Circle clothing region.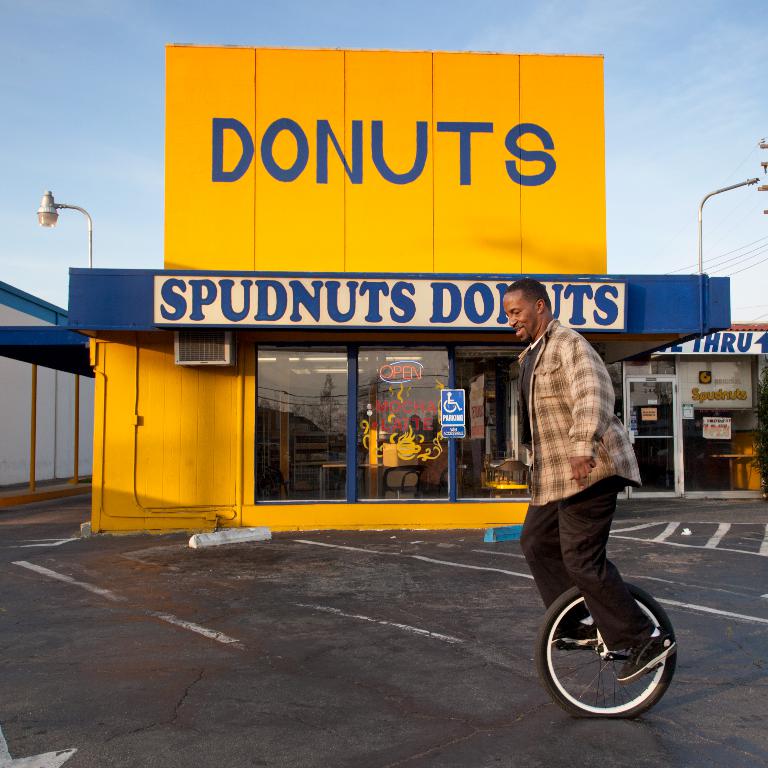
Region: 506 290 651 661.
